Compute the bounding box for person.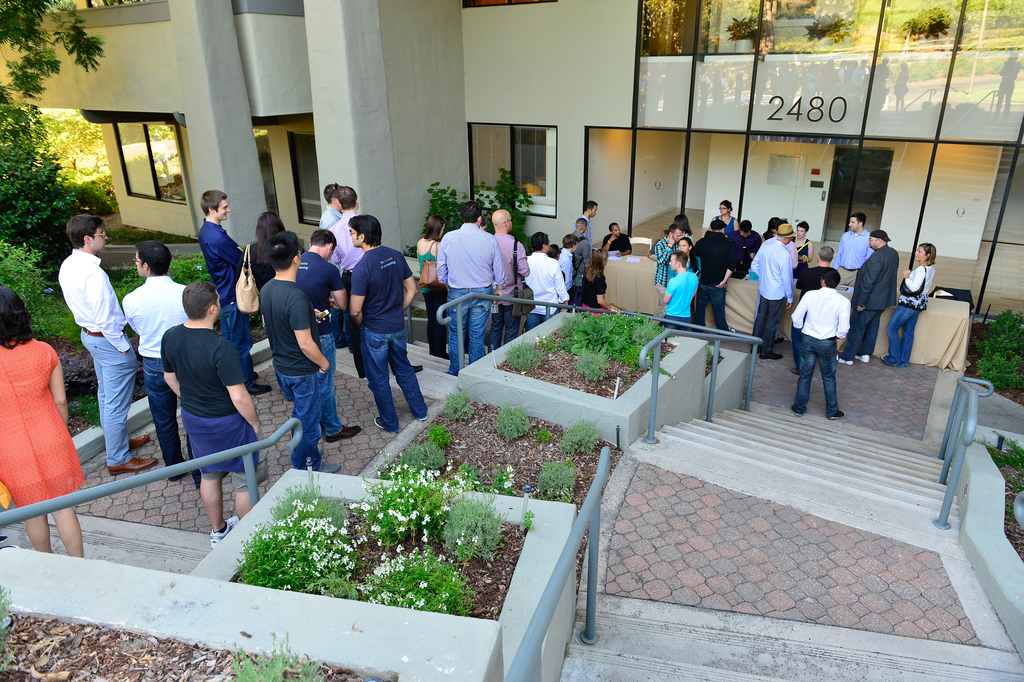
489,211,532,354.
